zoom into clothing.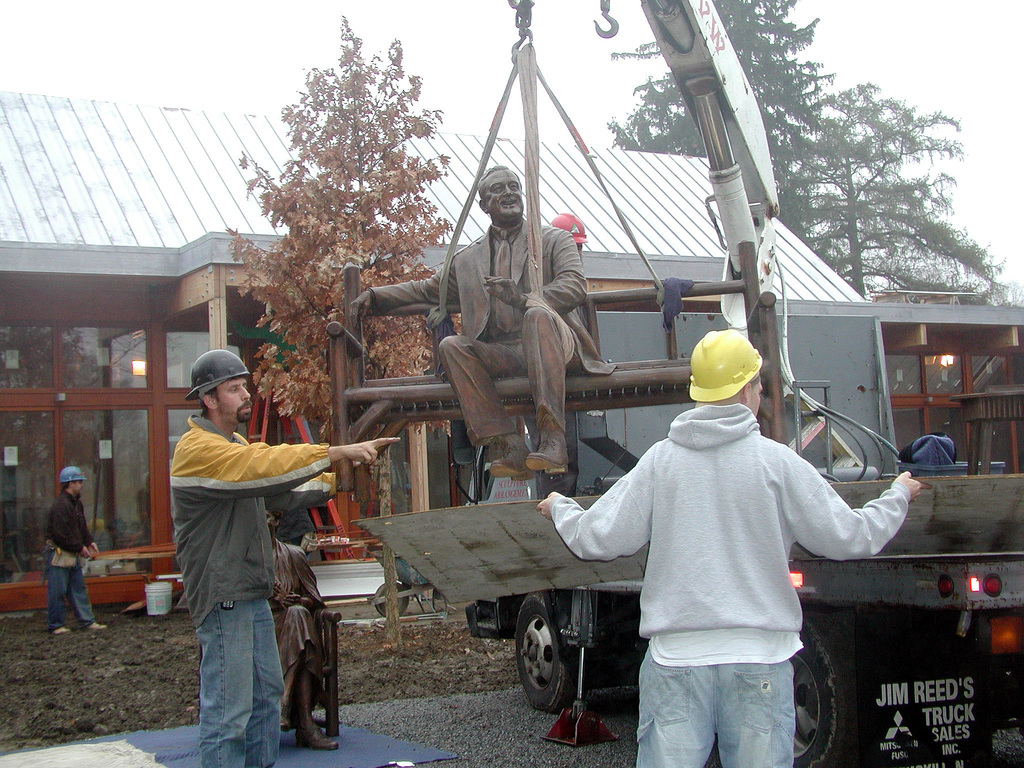
Zoom target: detection(170, 410, 334, 767).
